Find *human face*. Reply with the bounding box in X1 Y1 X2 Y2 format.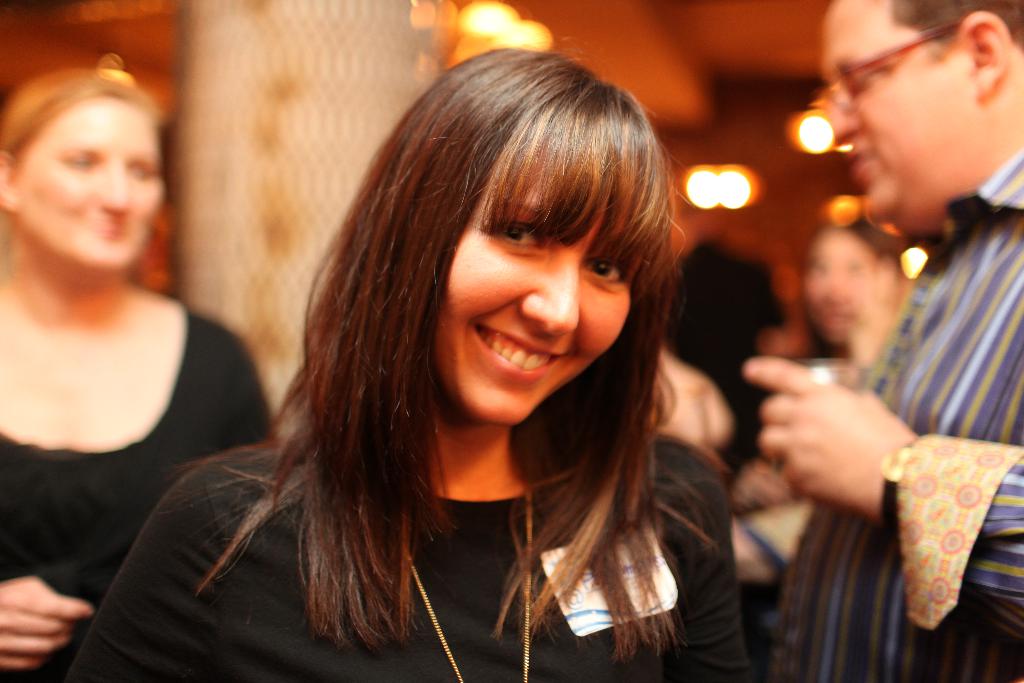
807 240 877 324.
